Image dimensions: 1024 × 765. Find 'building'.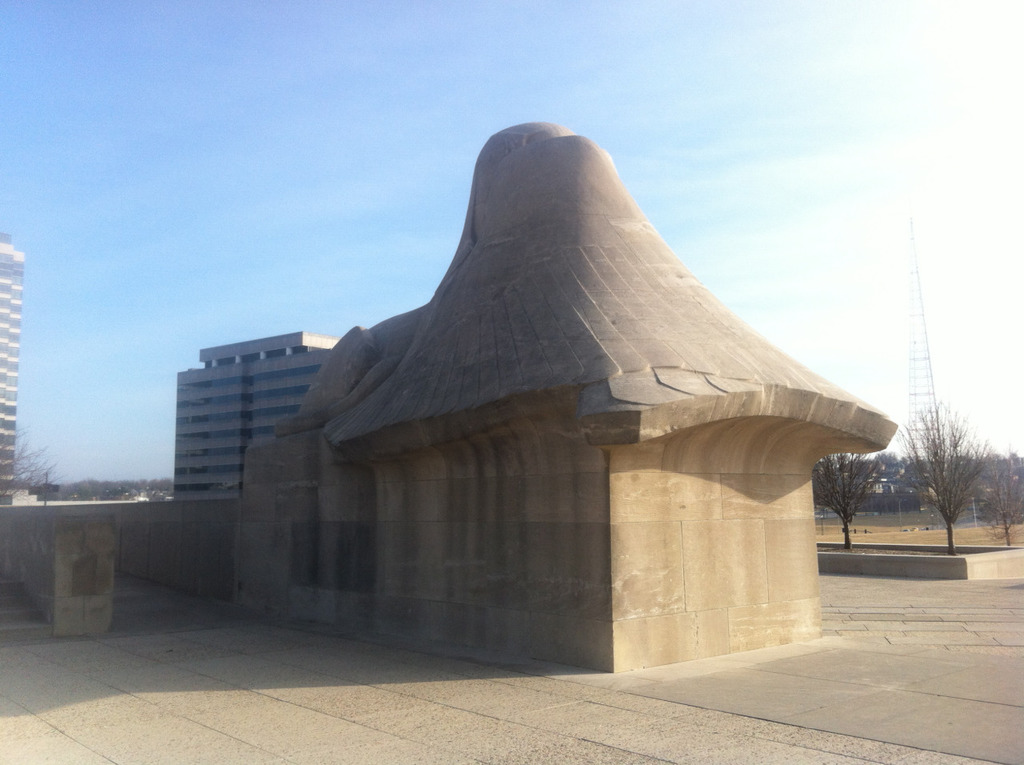
l=0, t=232, r=29, b=504.
